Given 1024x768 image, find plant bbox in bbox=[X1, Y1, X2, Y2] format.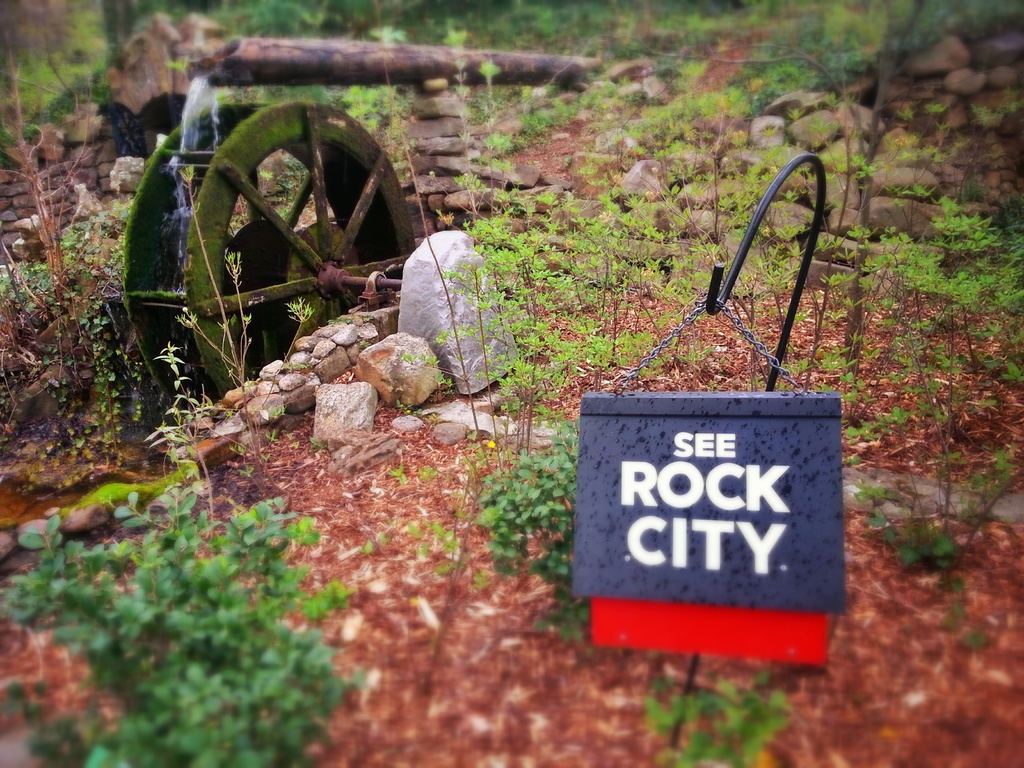
bbox=[651, 668, 796, 767].
